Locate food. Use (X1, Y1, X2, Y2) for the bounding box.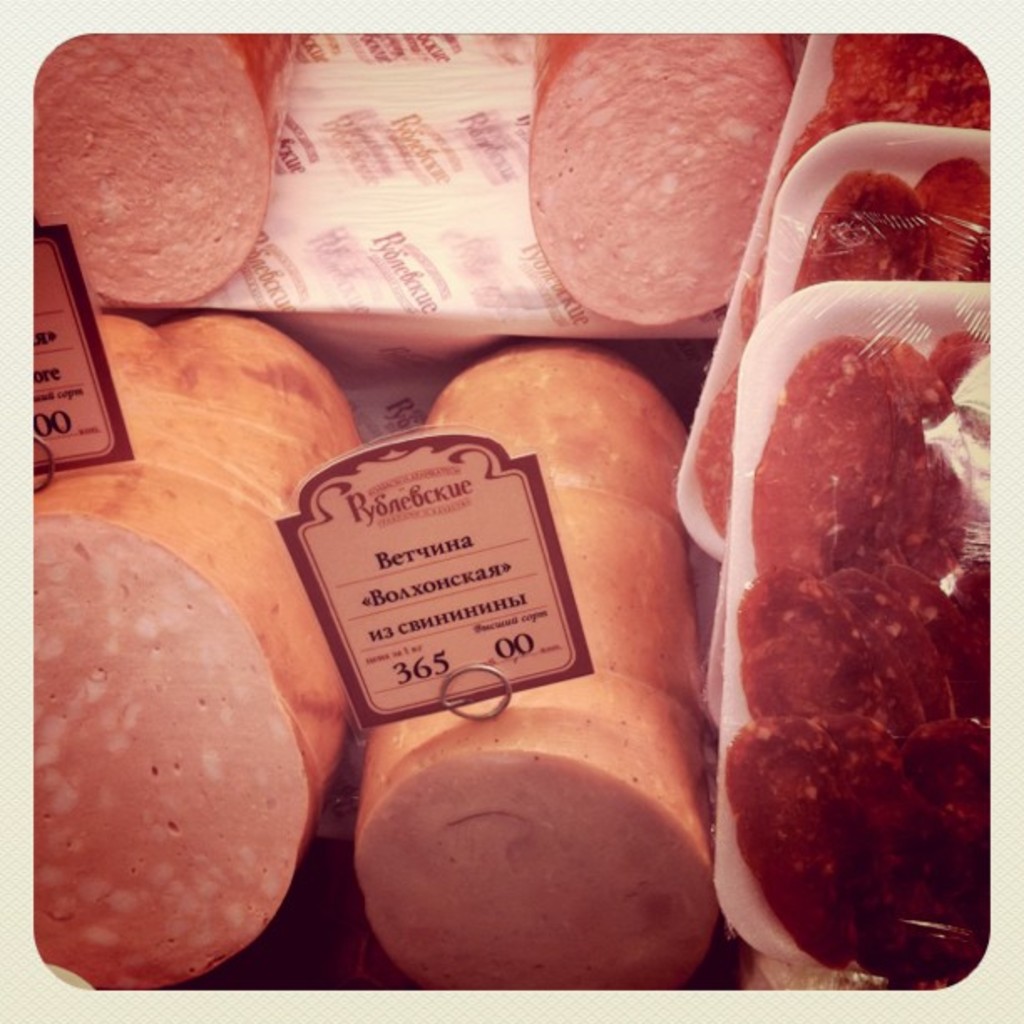
(907, 152, 991, 281).
